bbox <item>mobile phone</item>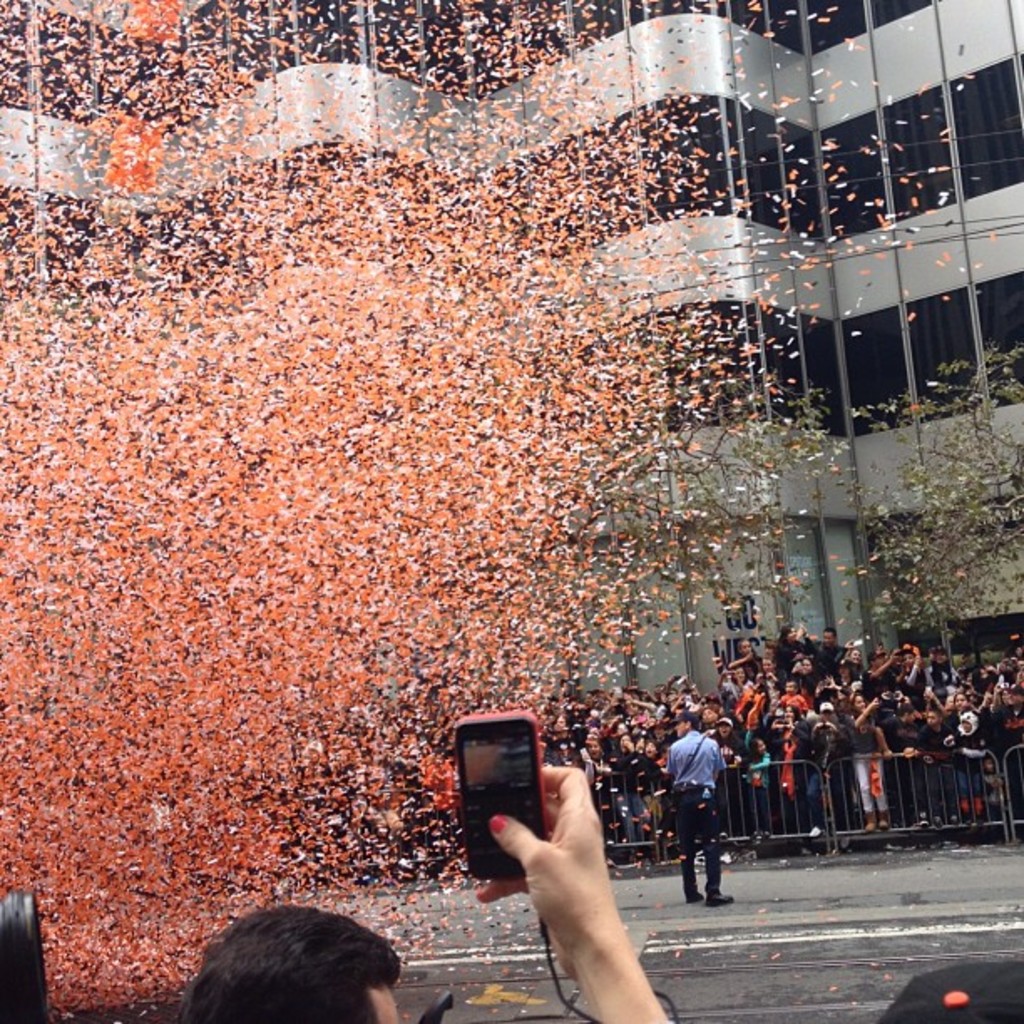
455:706:542:887
